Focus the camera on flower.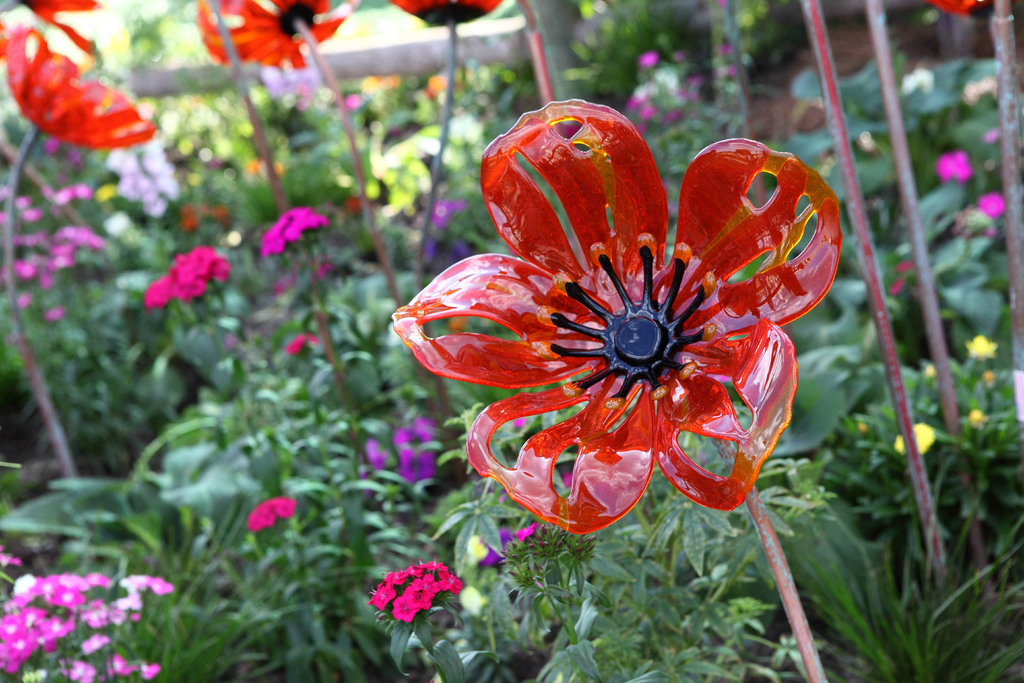
Focus region: [x1=420, y1=132, x2=821, y2=543].
